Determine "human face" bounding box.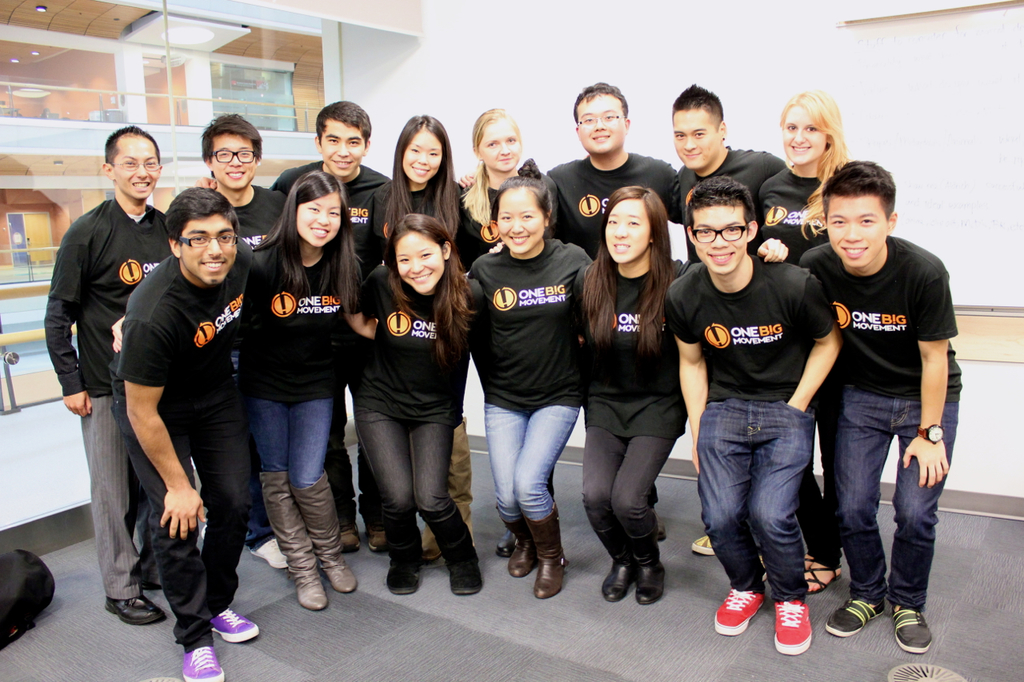
Determined: pyautogui.locateOnScreen(180, 208, 235, 287).
